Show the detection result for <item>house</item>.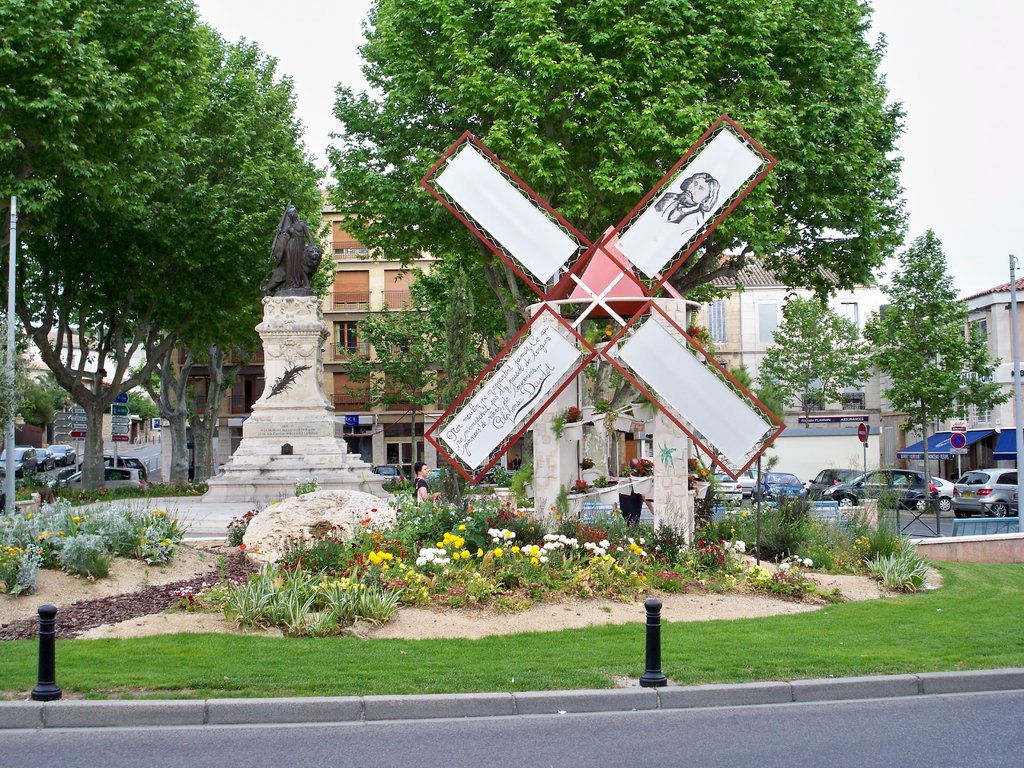
BBox(685, 247, 881, 404).
